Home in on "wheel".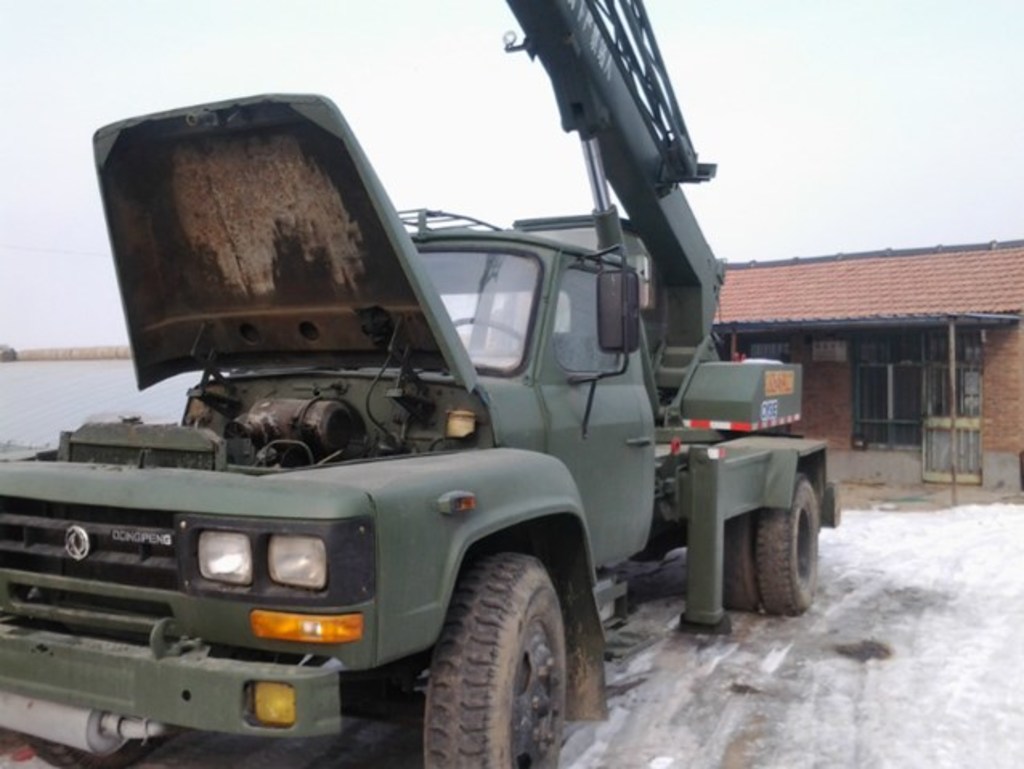
Homed in at {"x1": 390, "y1": 525, "x2": 612, "y2": 753}.
